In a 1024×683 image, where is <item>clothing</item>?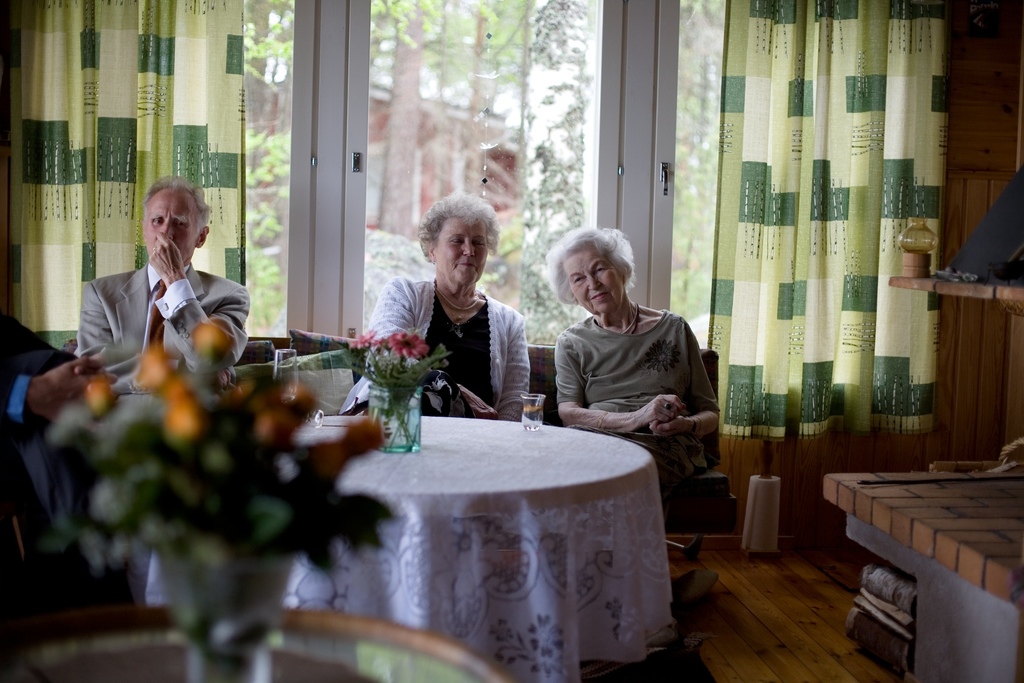
l=0, t=313, r=69, b=537.
